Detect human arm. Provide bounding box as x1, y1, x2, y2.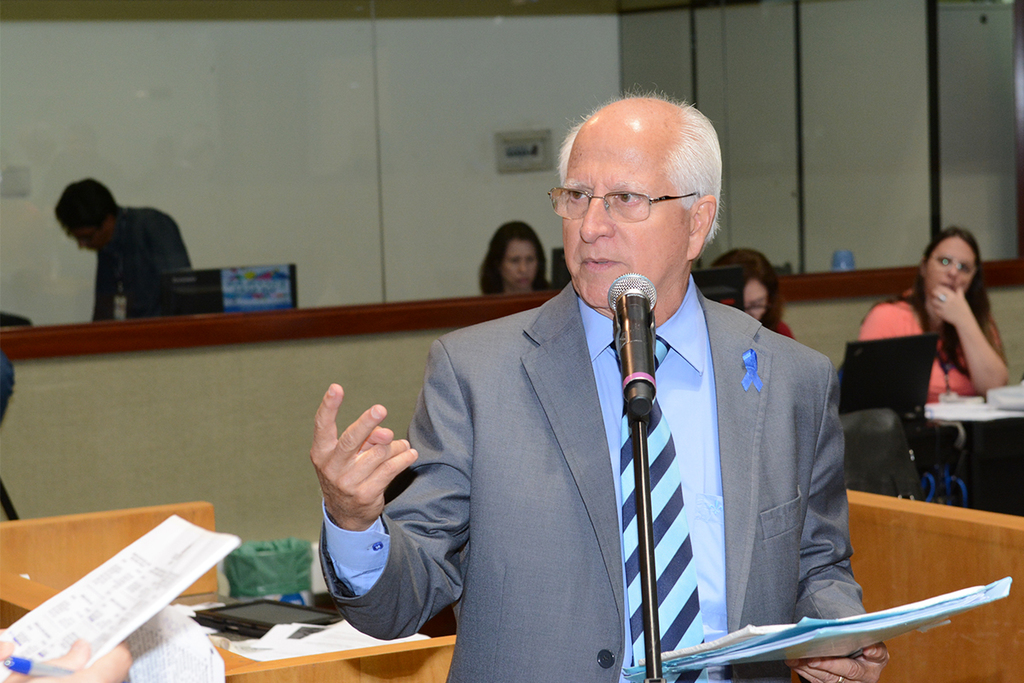
937, 285, 1008, 391.
